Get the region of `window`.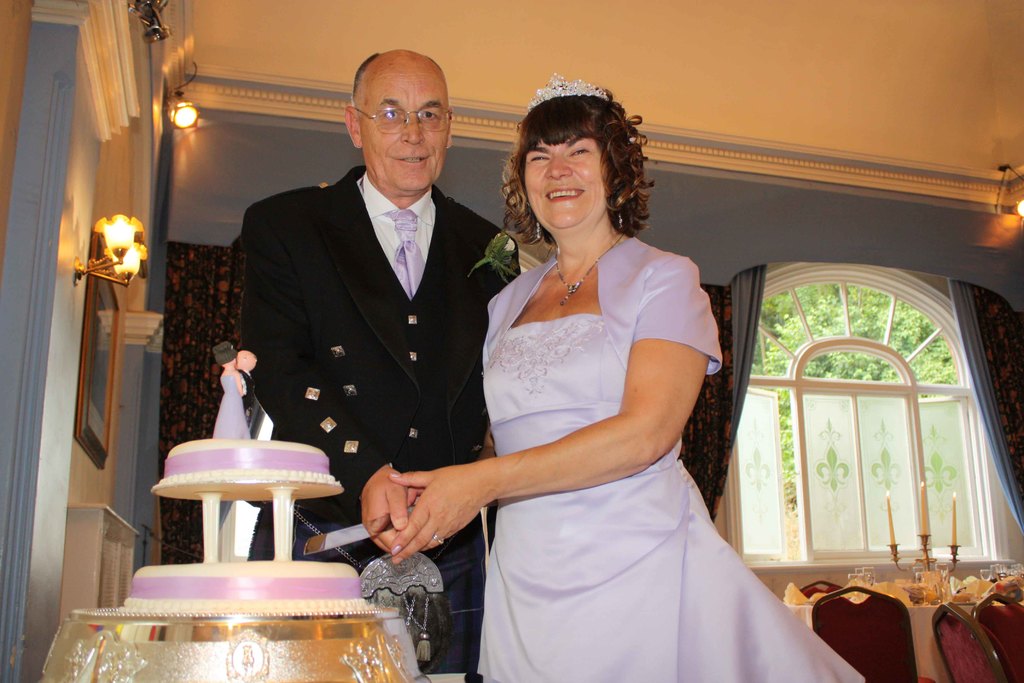
select_region(739, 270, 1007, 559).
